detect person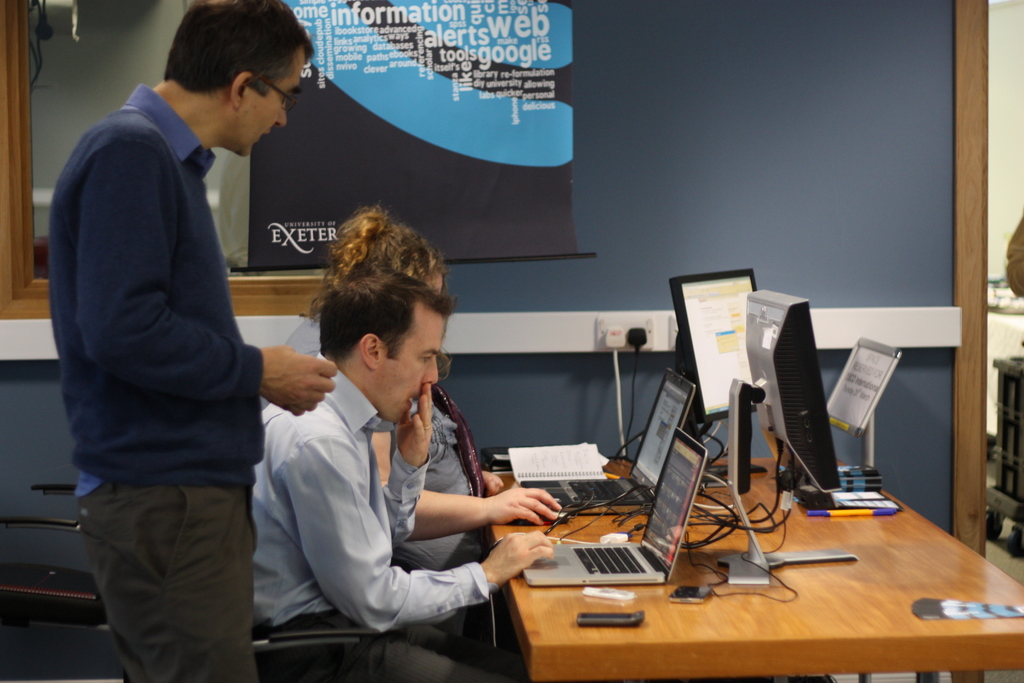
55/0/339/596
